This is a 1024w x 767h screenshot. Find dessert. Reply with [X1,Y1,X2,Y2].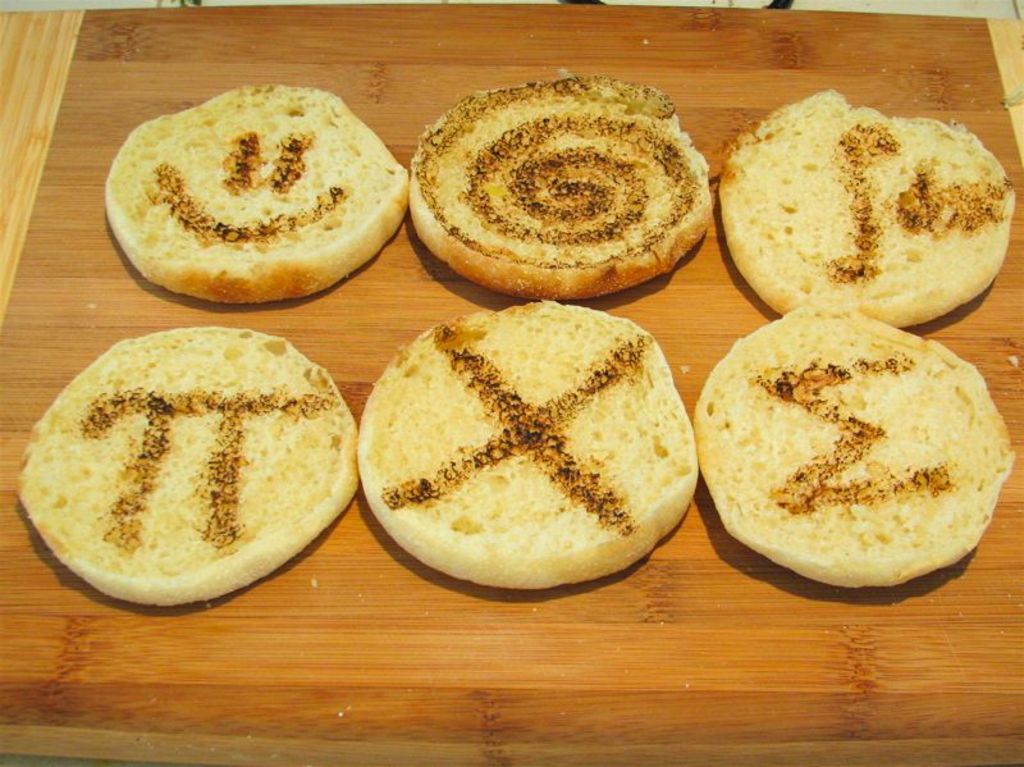
[681,310,1005,603].
